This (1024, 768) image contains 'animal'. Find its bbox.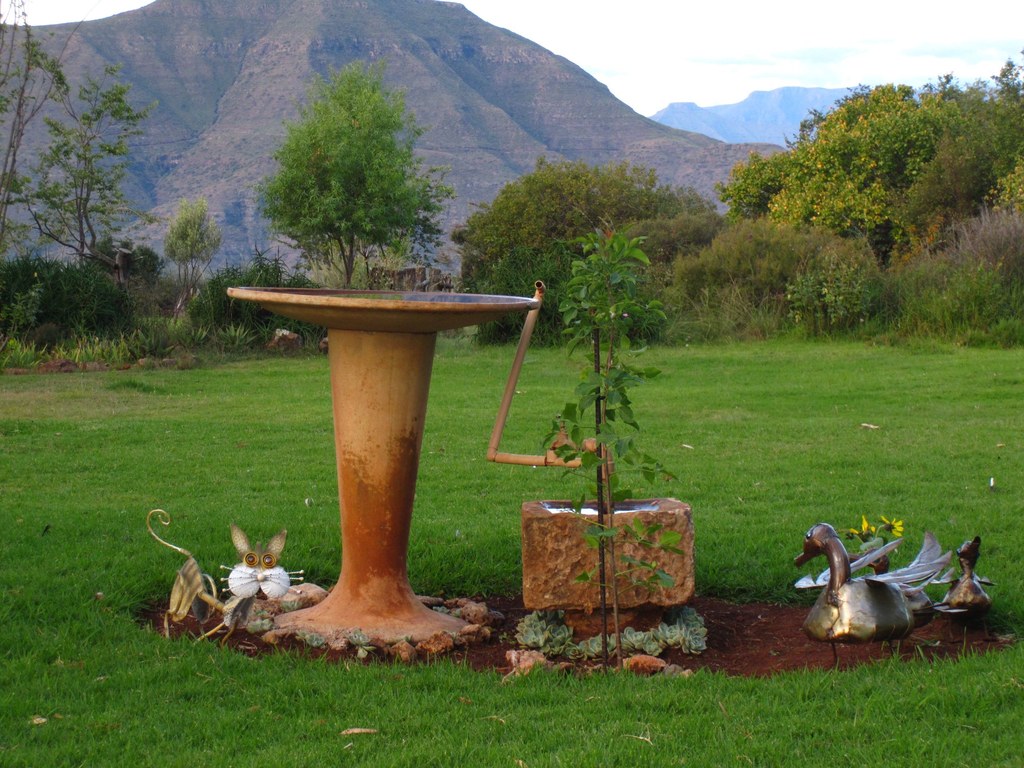
[938, 536, 987, 621].
